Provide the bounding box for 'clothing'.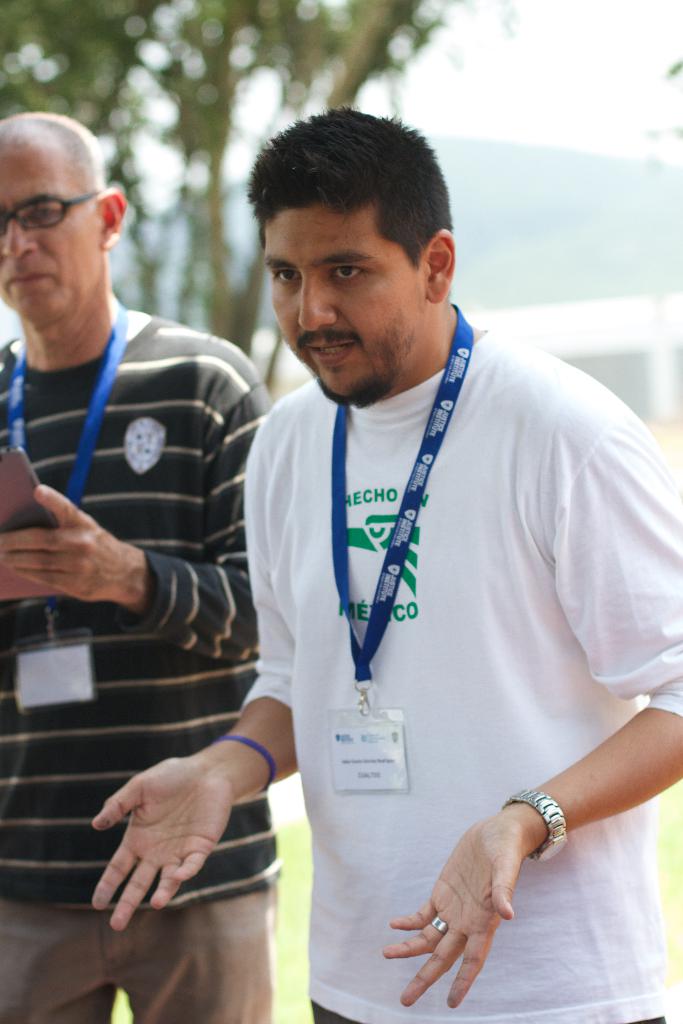
0 313 277 1023.
